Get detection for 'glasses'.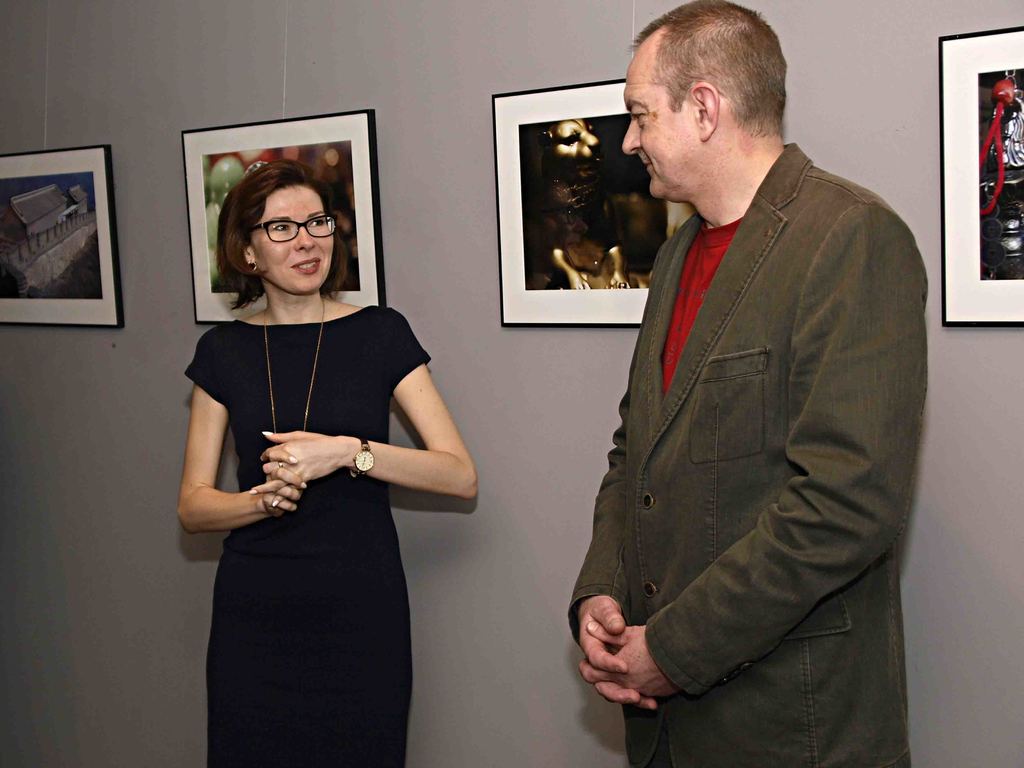
Detection: <box>223,204,341,256</box>.
